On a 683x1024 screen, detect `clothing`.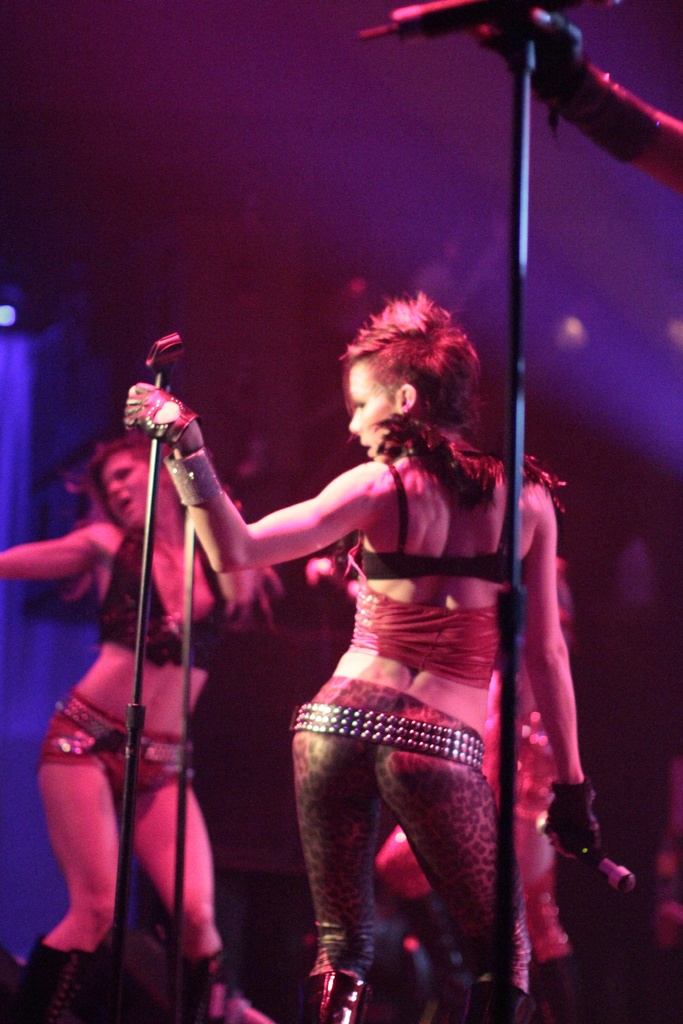
(379, 552, 563, 979).
